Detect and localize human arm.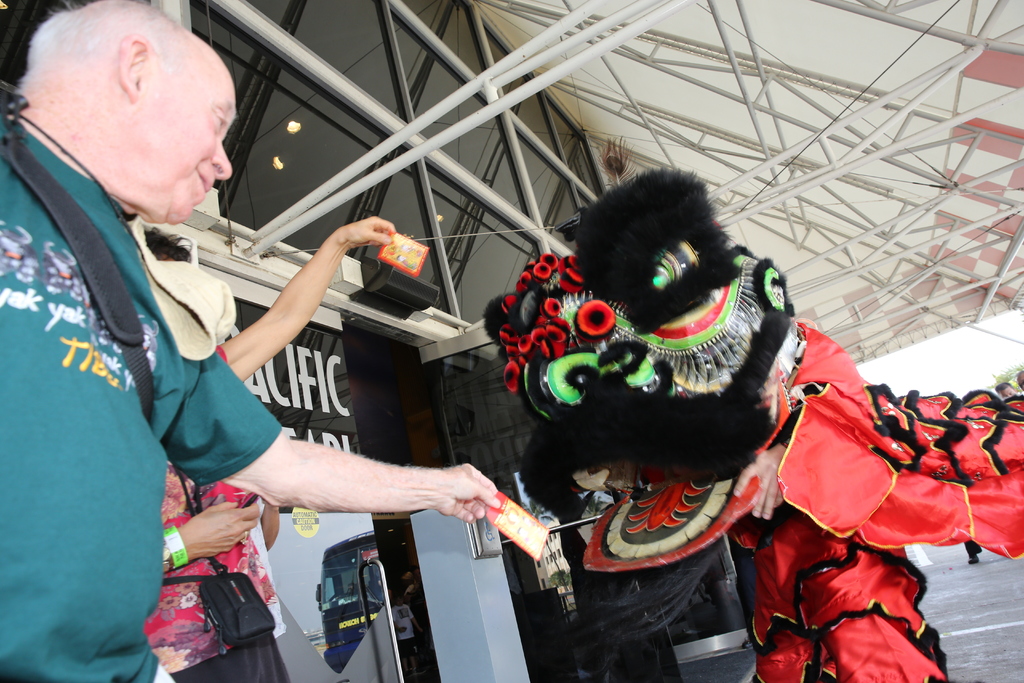
Localized at bbox(218, 216, 356, 391).
